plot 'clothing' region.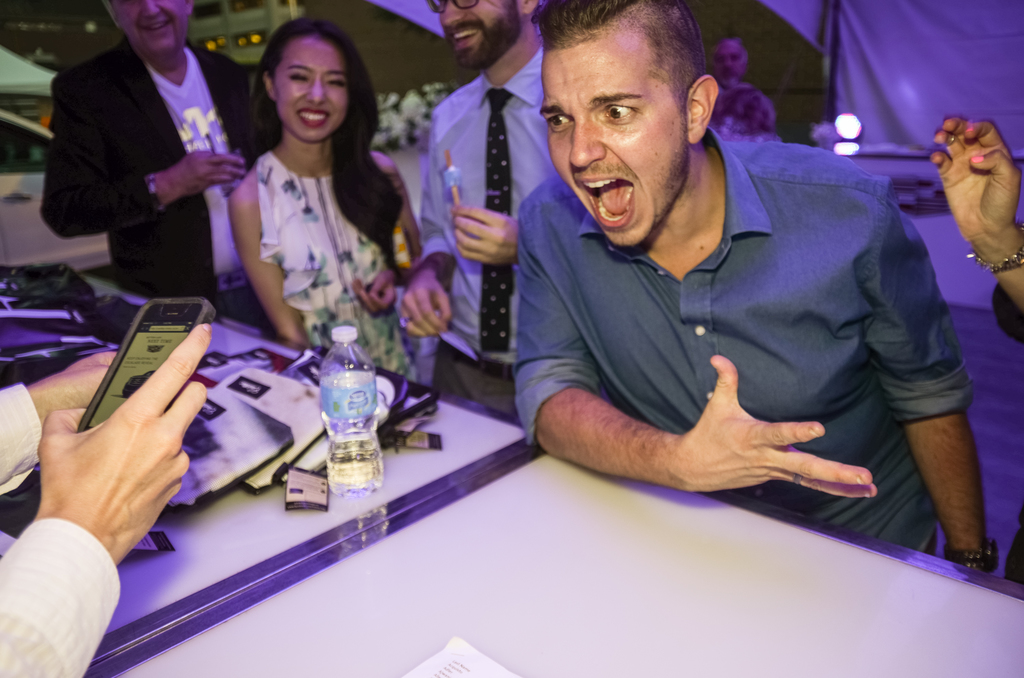
Plotted at {"left": 497, "top": 141, "right": 978, "bottom": 561}.
